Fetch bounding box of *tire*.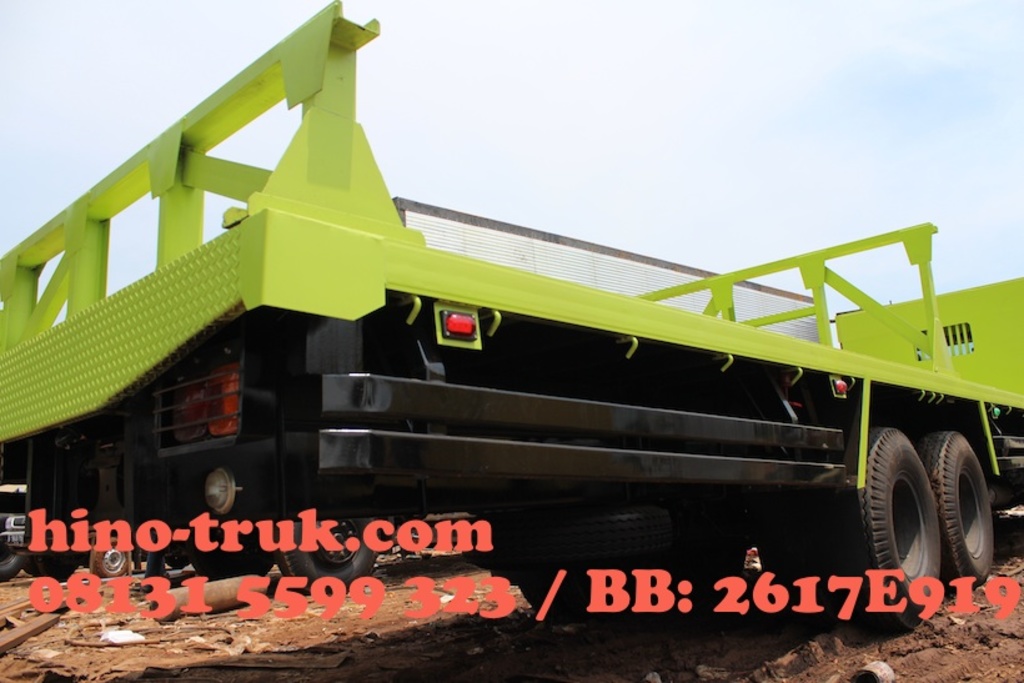
Bbox: rect(191, 542, 277, 577).
